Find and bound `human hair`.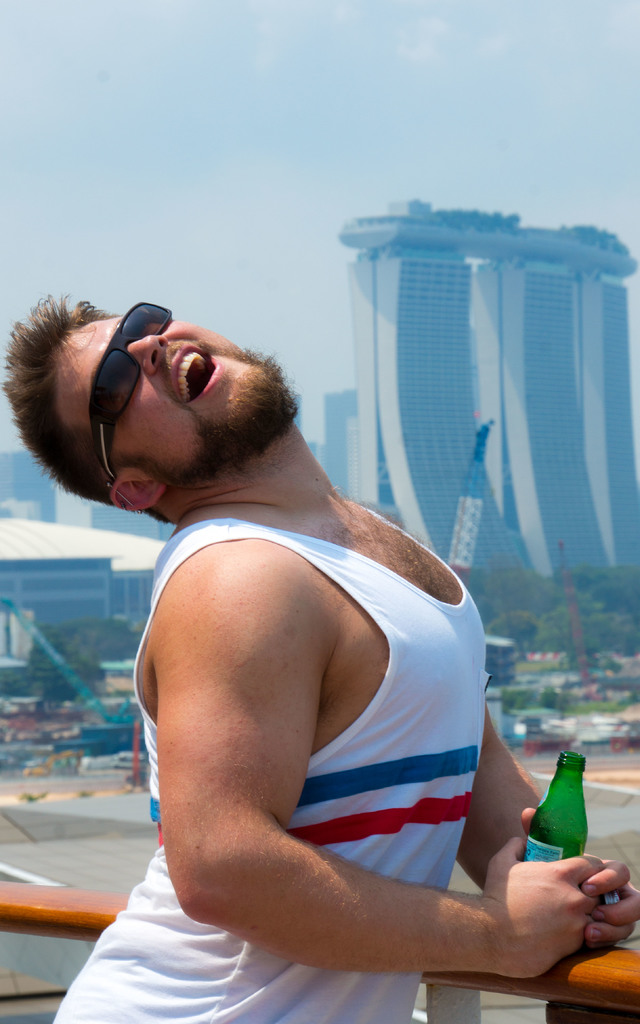
Bound: locate(17, 282, 150, 497).
